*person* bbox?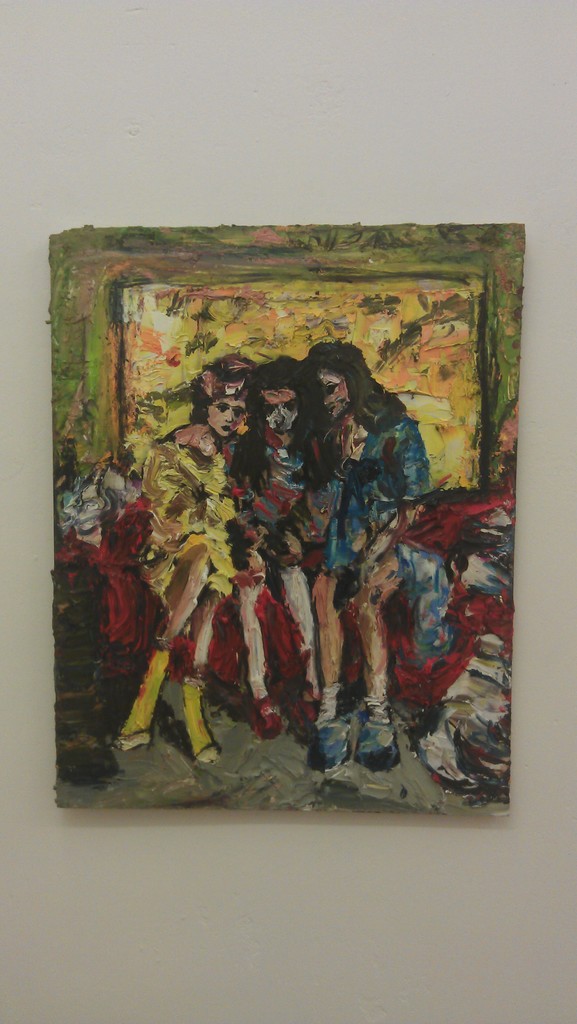
box(122, 351, 242, 756)
